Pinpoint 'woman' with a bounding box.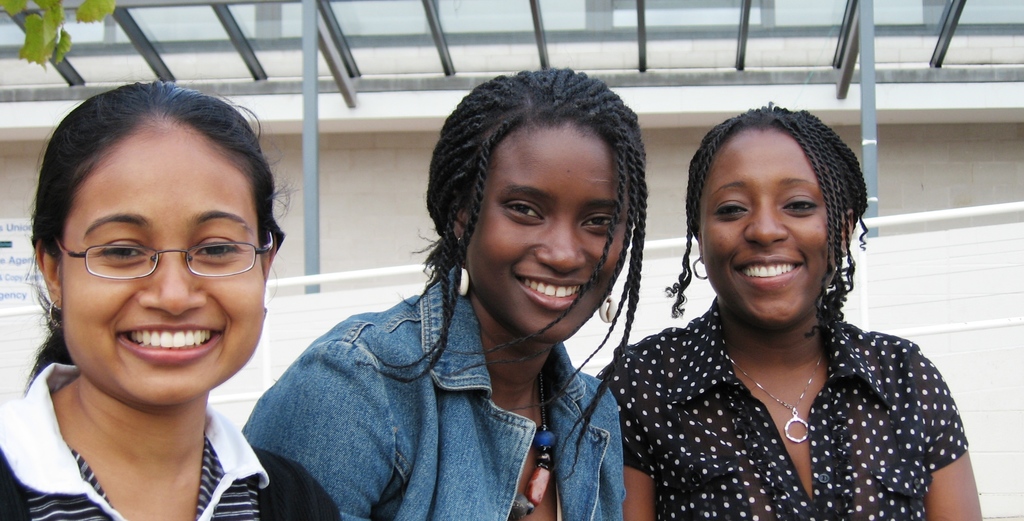
{"left": 602, "top": 105, "right": 976, "bottom": 508}.
